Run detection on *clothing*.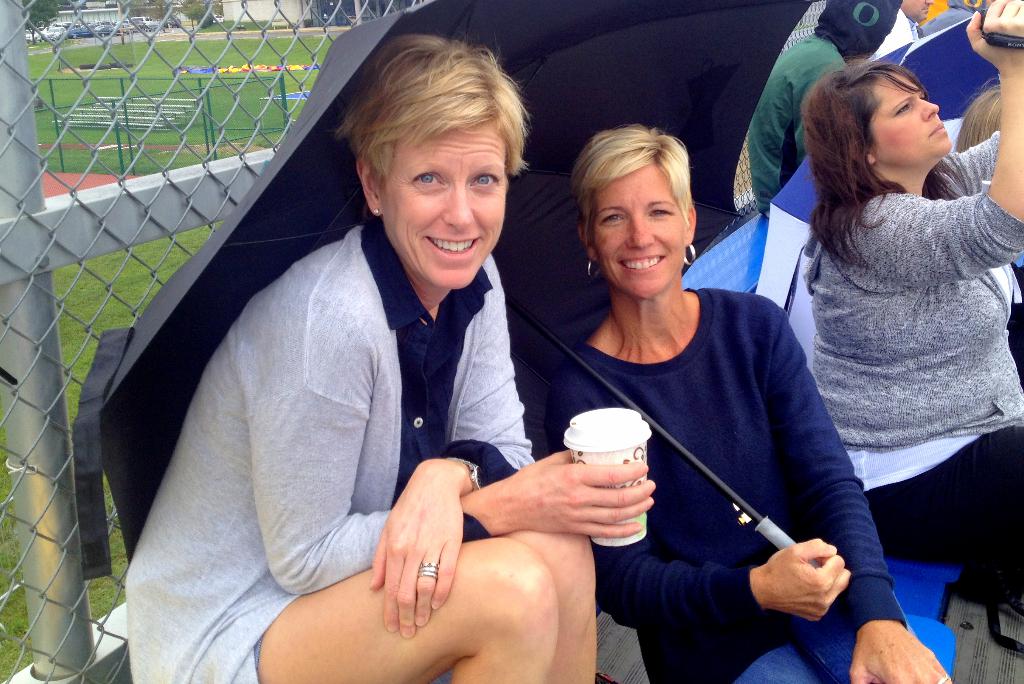
Result: rect(129, 182, 593, 653).
